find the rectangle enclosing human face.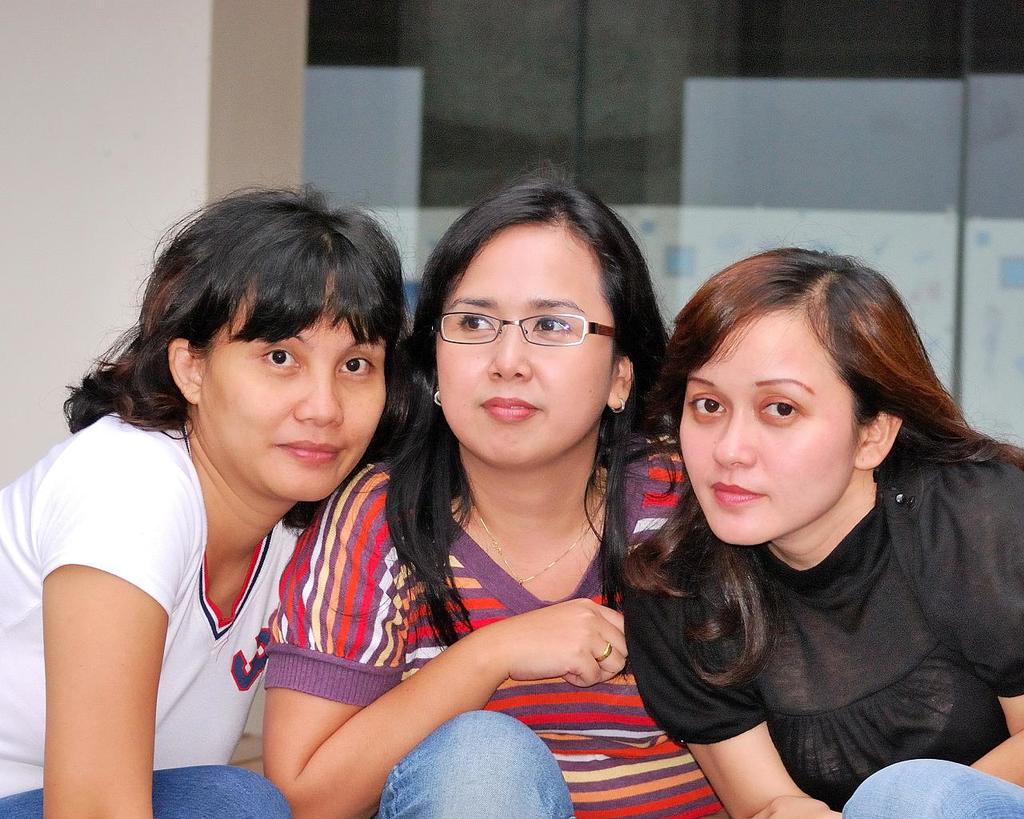
x1=434 y1=227 x2=615 y2=465.
